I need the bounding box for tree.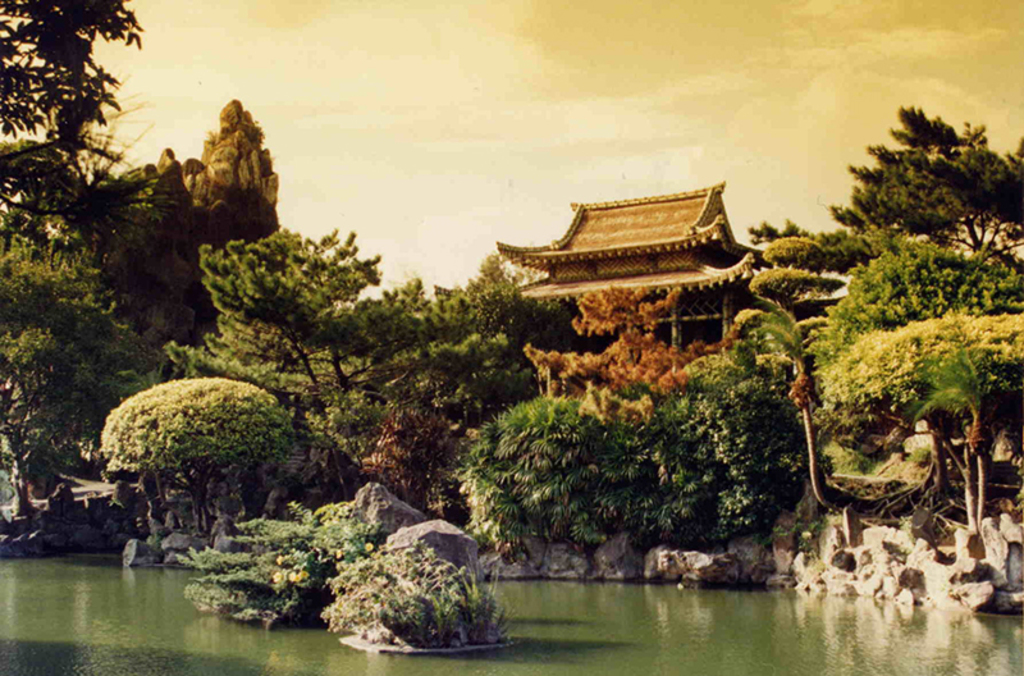
Here it is: x1=948, y1=138, x2=1023, y2=230.
